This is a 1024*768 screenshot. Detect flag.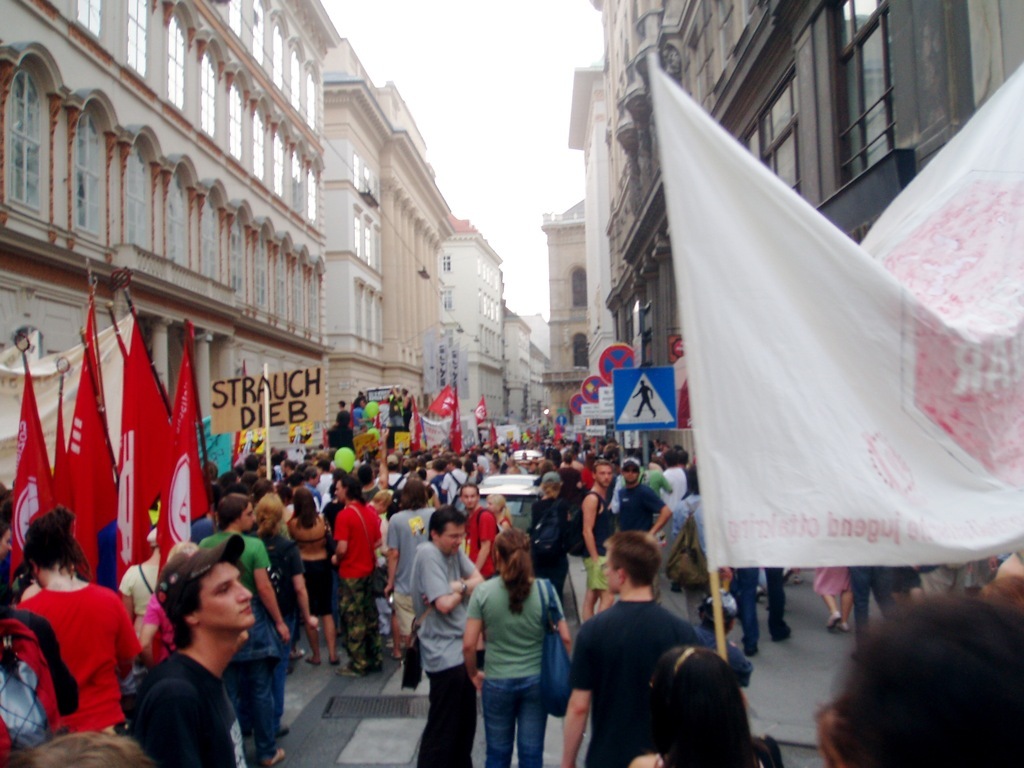
l=586, t=422, r=602, b=450.
